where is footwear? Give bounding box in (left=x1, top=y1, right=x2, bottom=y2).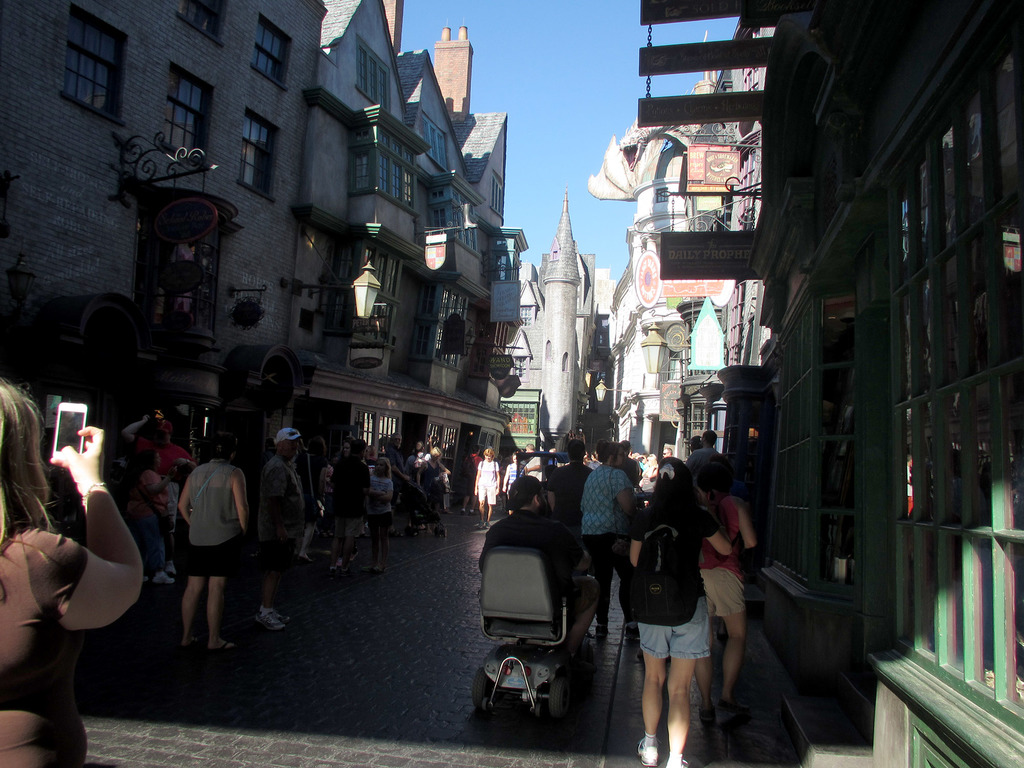
(left=145, top=576, right=148, bottom=581).
